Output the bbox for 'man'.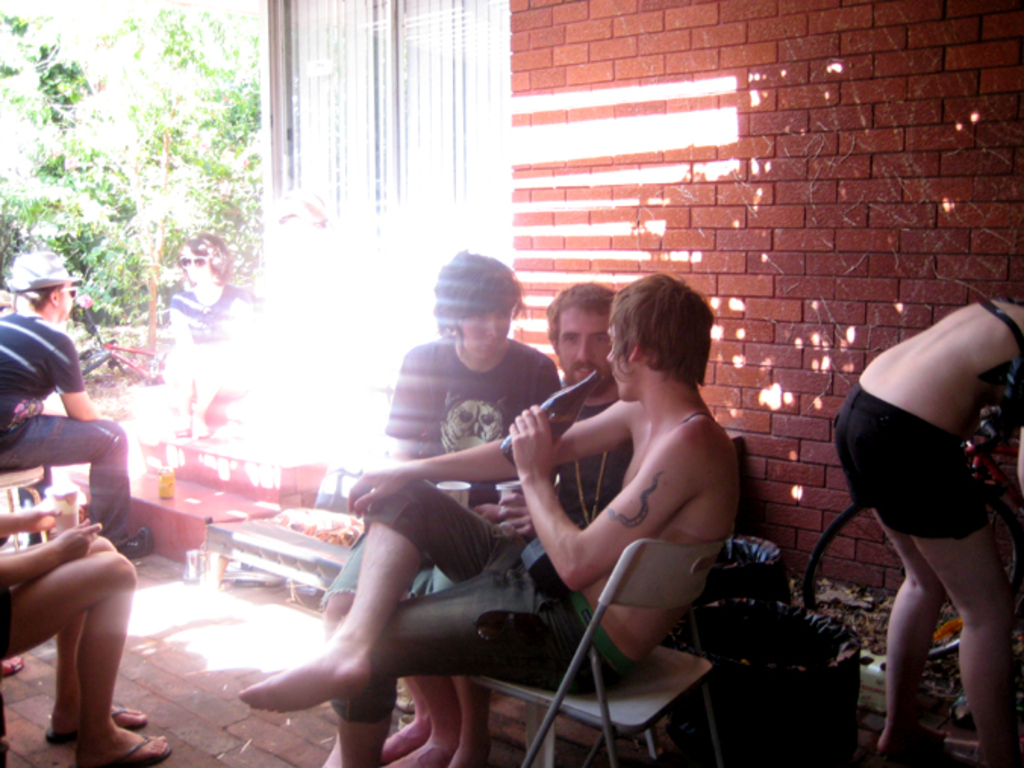
x1=0, y1=258, x2=159, y2=559.
